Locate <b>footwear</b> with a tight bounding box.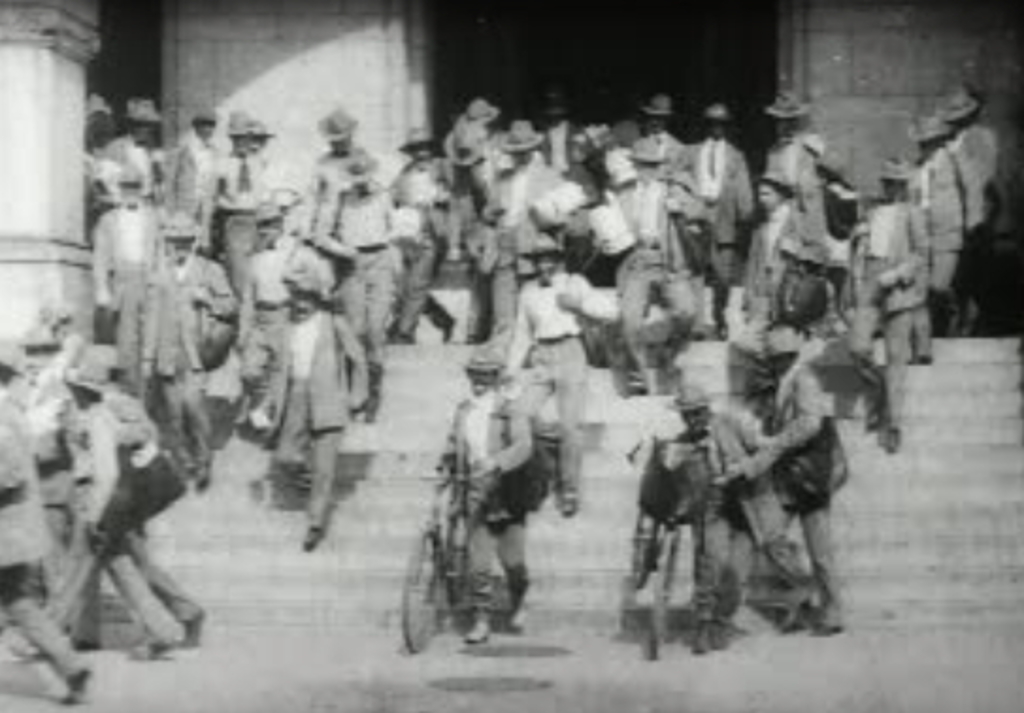
box(141, 639, 177, 660).
